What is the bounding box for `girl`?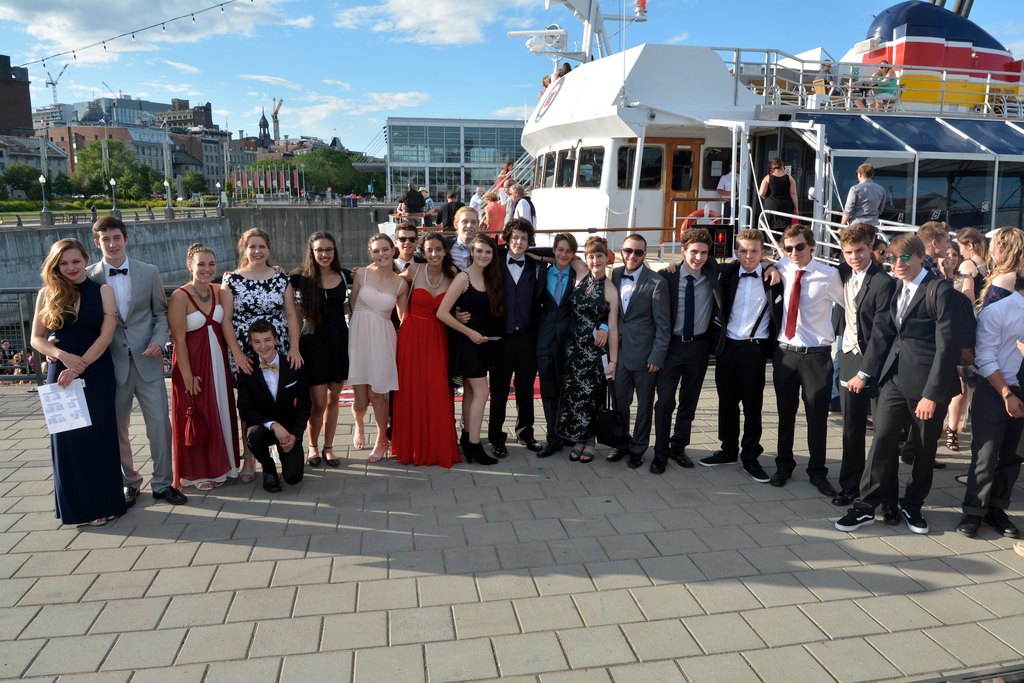
<box>28,235,120,525</box>.
